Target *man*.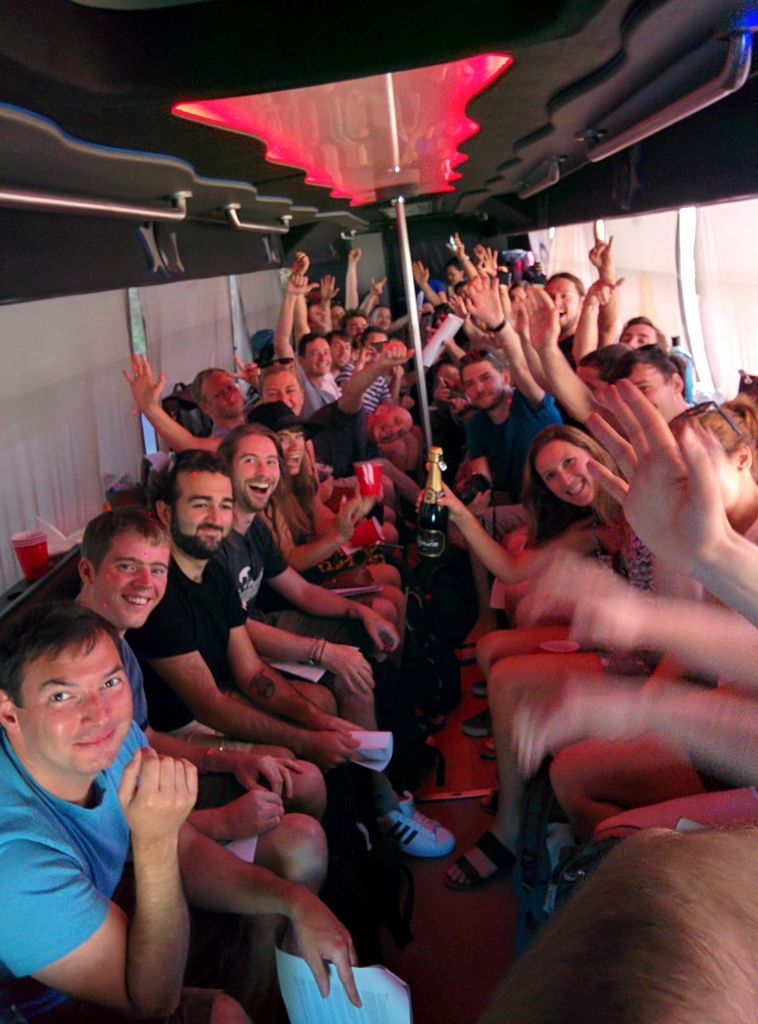
Target region: [x1=576, y1=348, x2=623, y2=393].
